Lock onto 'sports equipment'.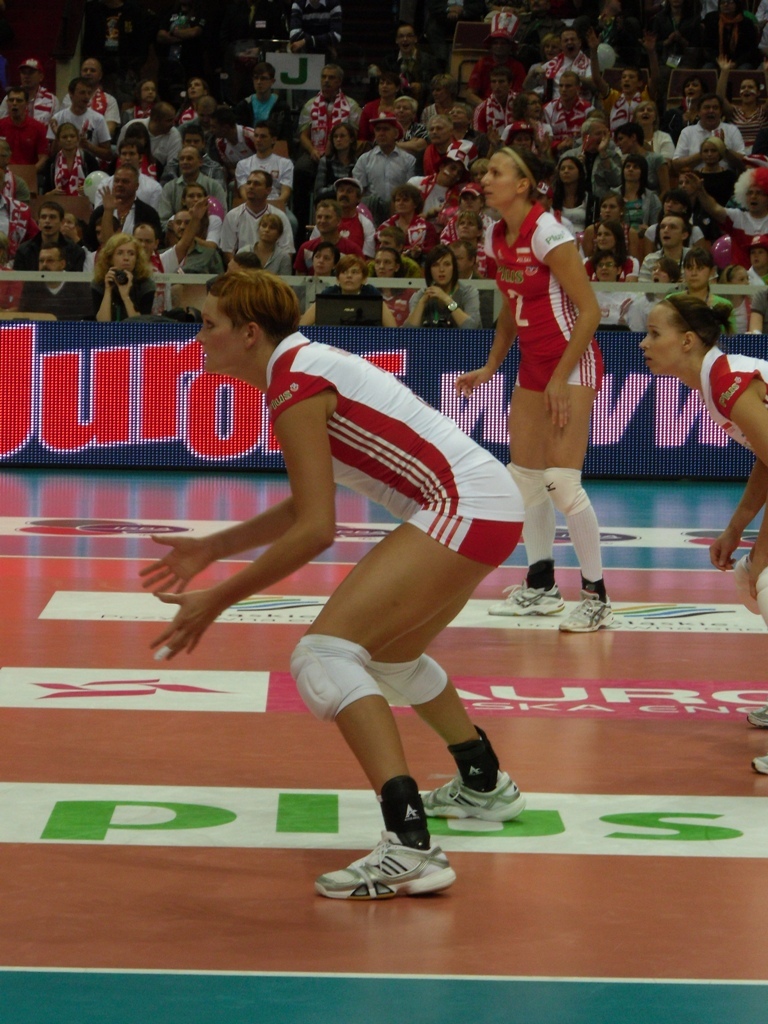
Locked: [left=315, top=834, right=452, bottom=904].
